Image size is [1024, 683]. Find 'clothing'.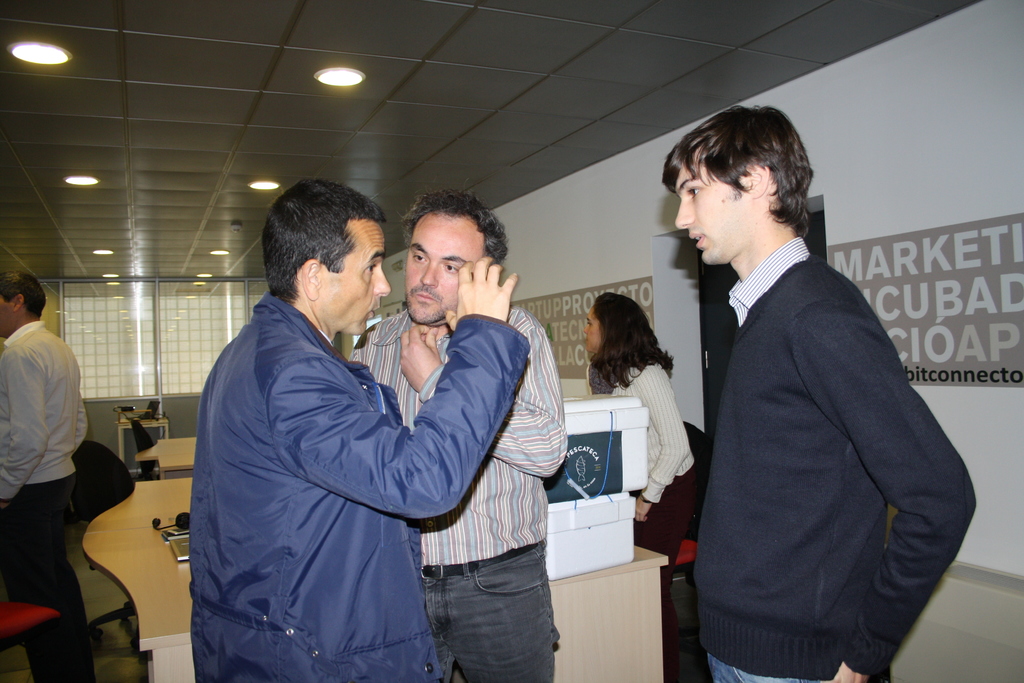
left=0, top=320, right=93, bottom=504.
